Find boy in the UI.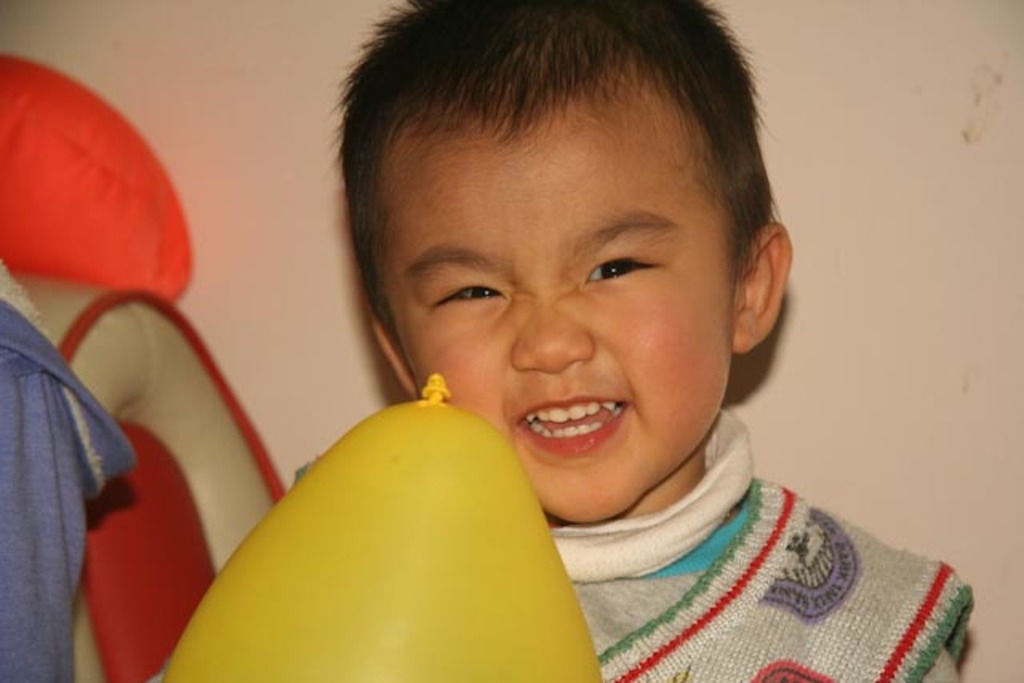
UI element at (309,0,987,681).
